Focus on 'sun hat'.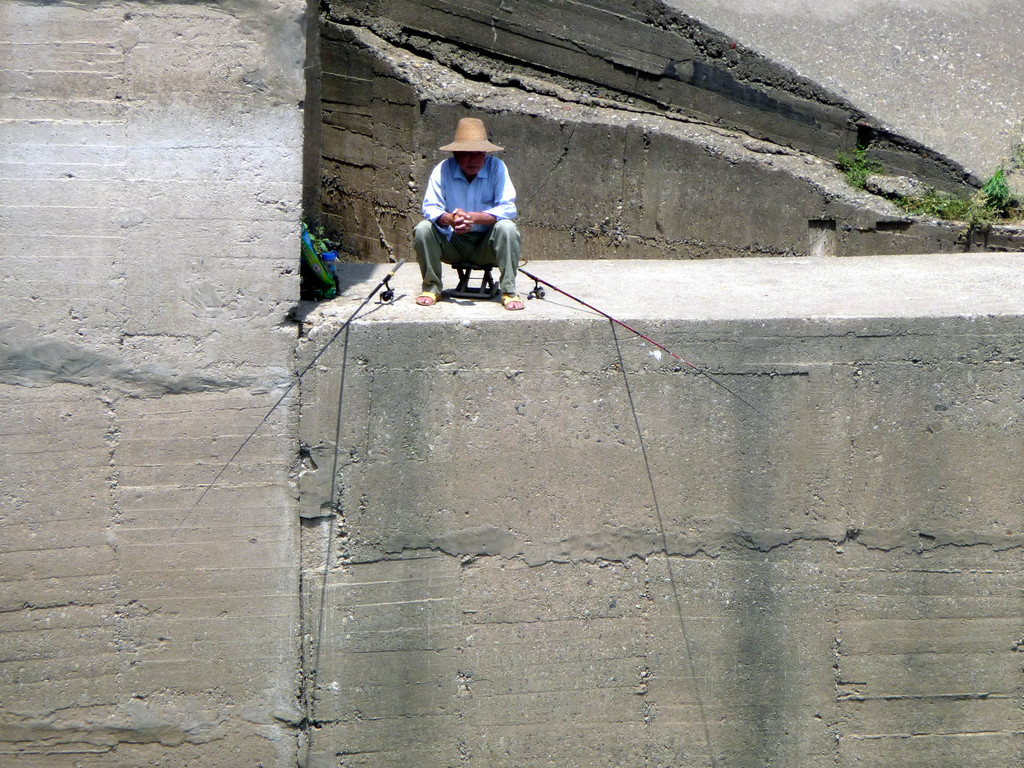
Focused at 434,118,504,152.
